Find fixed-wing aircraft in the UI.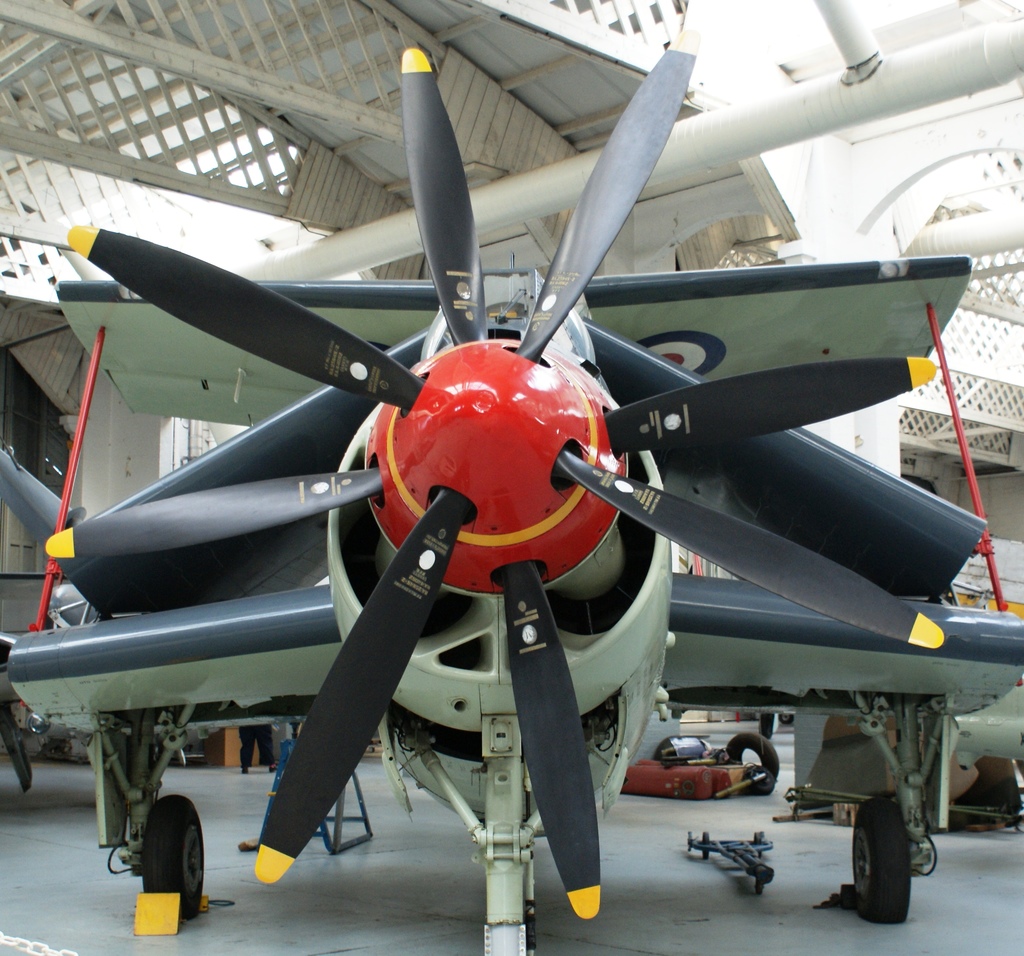
UI element at 0,33,1023,921.
